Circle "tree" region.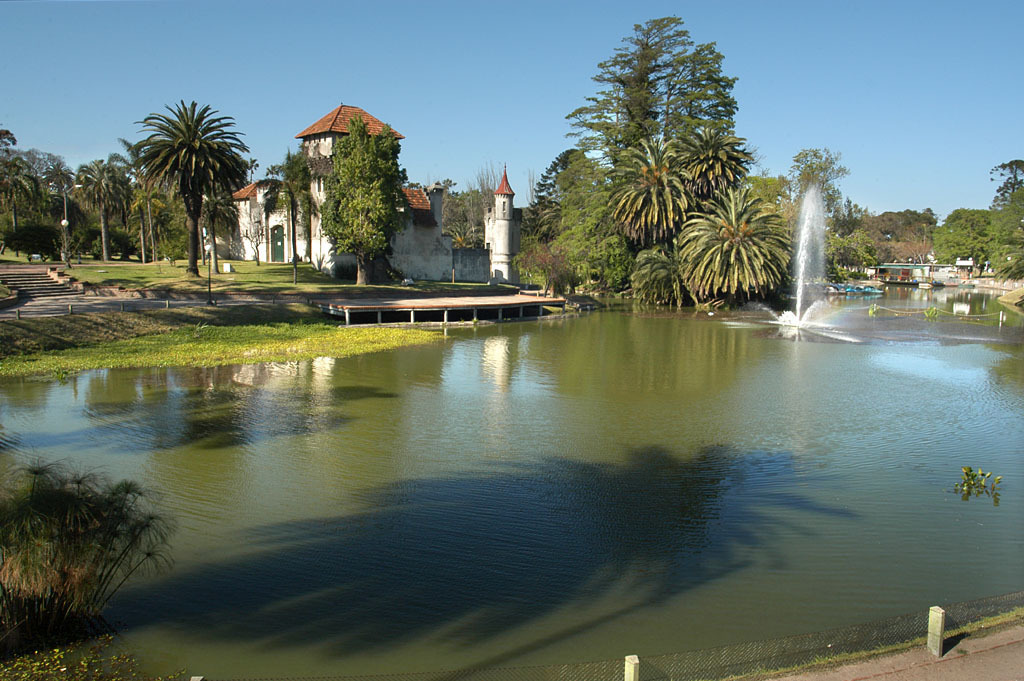
Region: bbox=[986, 182, 1023, 281].
